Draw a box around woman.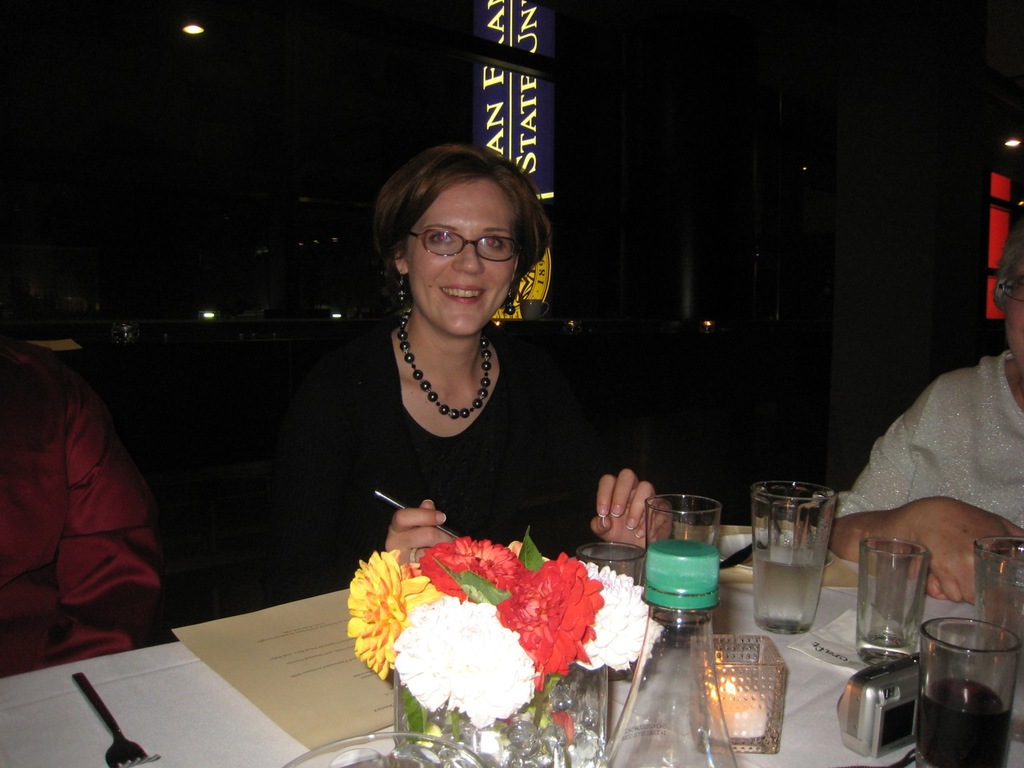
bbox(286, 152, 592, 601).
